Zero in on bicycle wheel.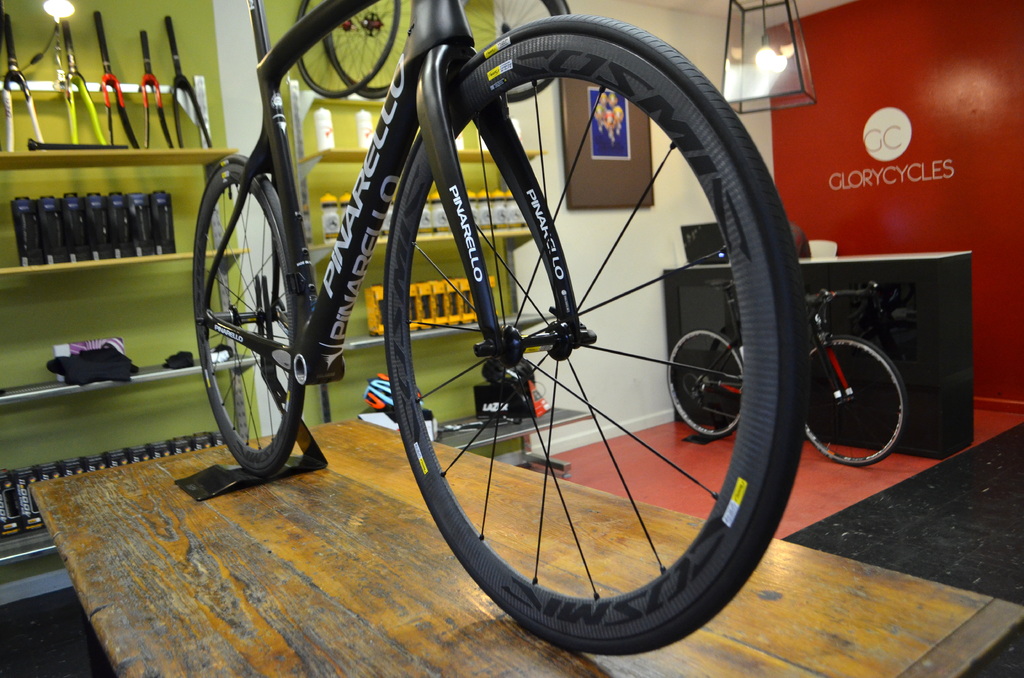
Zeroed in: region(183, 111, 328, 521).
